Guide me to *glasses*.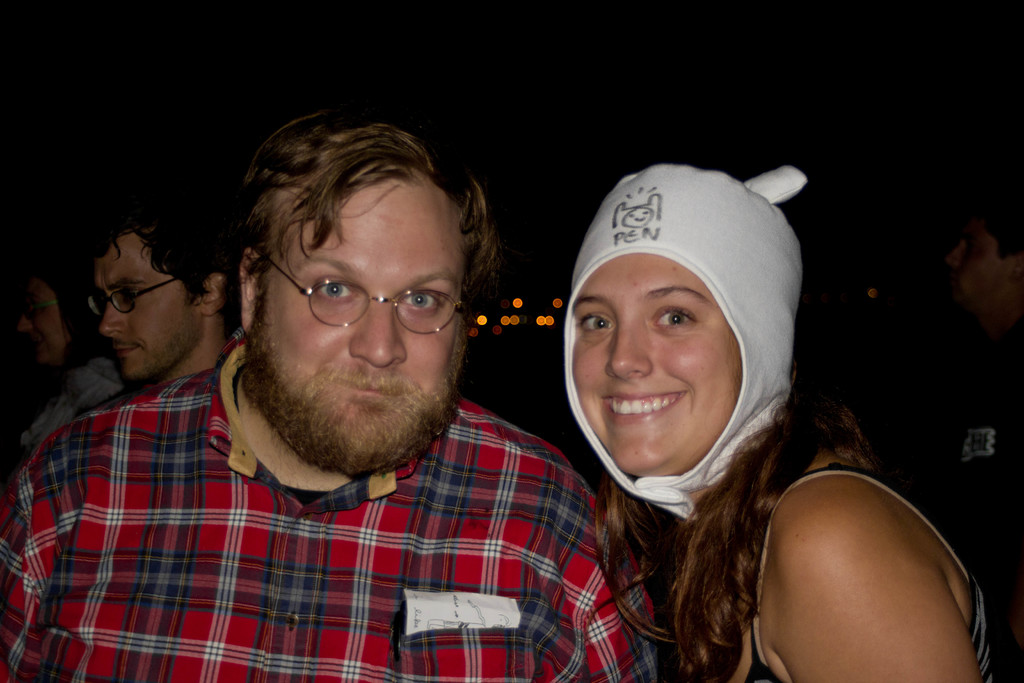
Guidance: <region>86, 269, 193, 316</region>.
